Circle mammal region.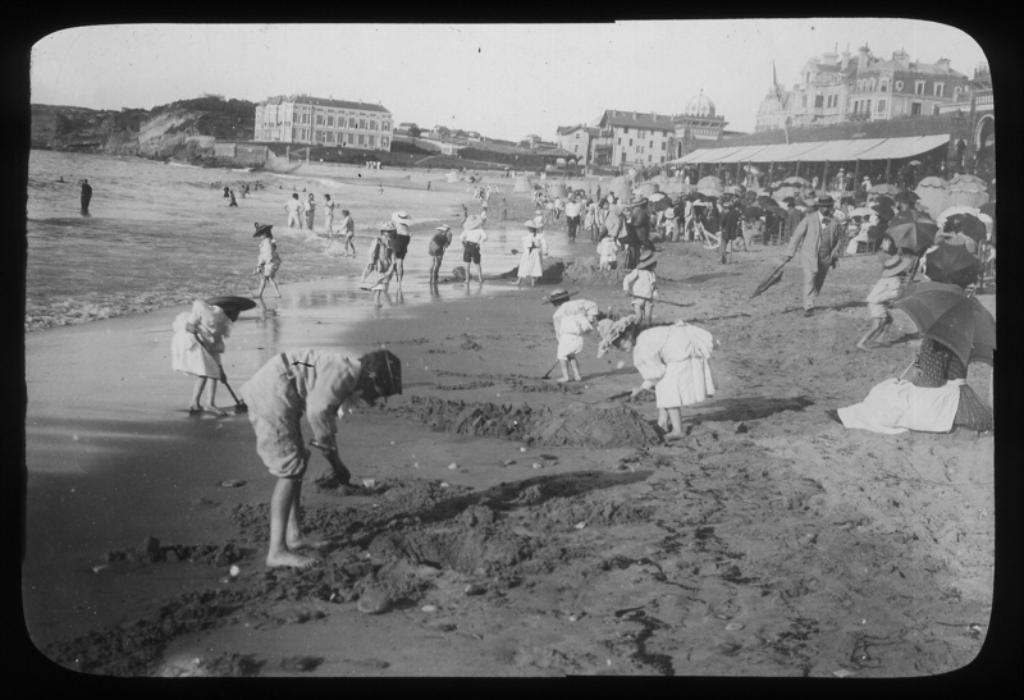
Region: bbox(81, 177, 97, 212).
